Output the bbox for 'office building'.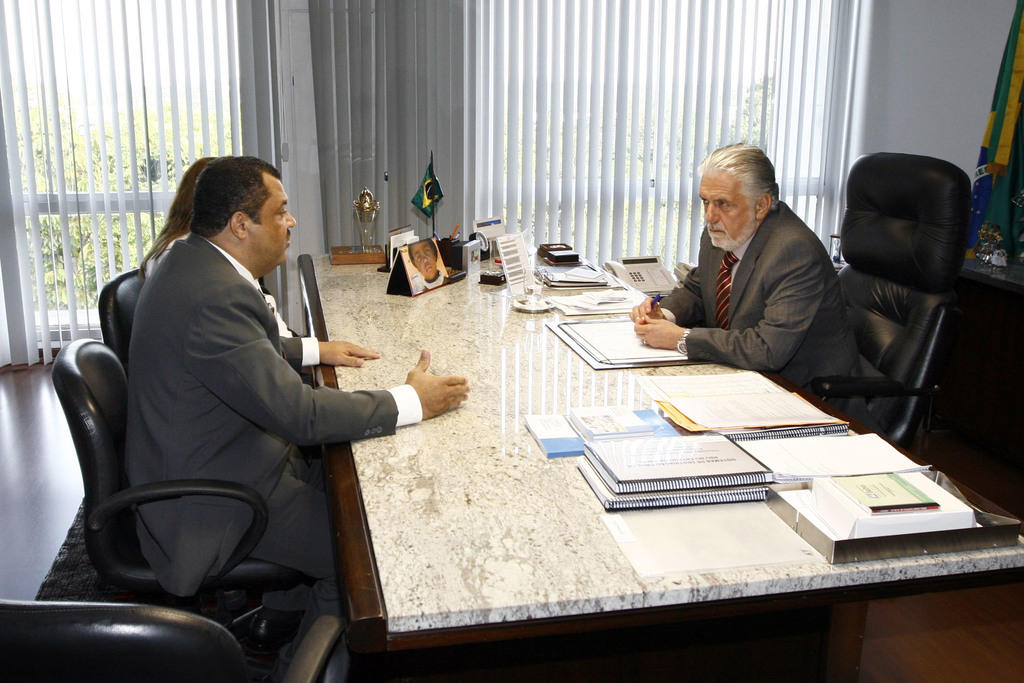
[left=34, top=0, right=1008, bottom=682].
